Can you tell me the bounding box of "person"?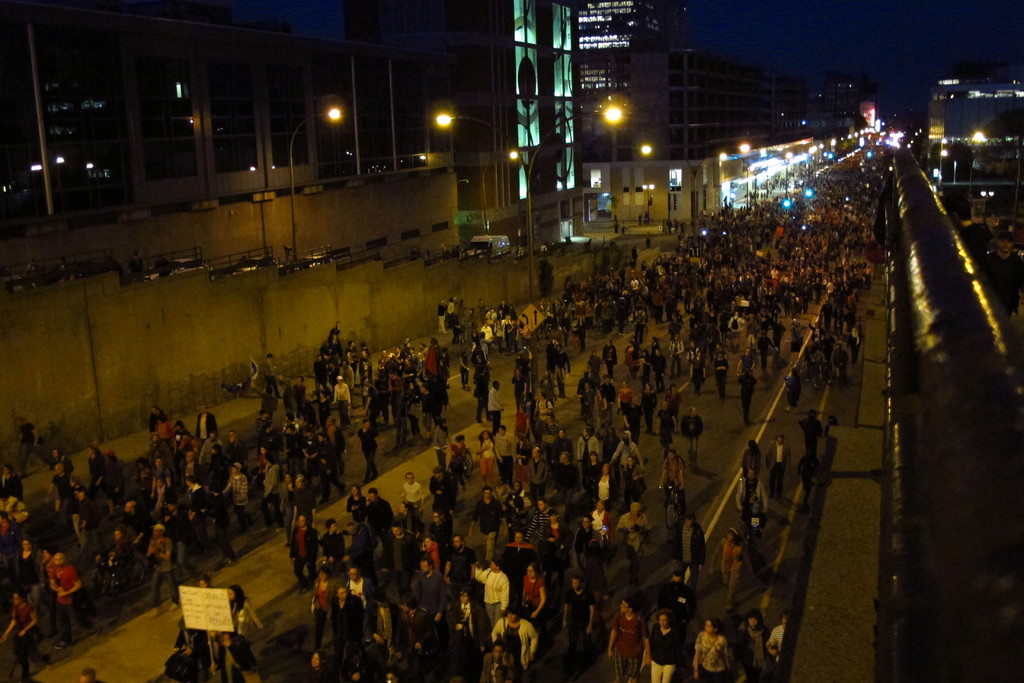
(640,611,675,682).
